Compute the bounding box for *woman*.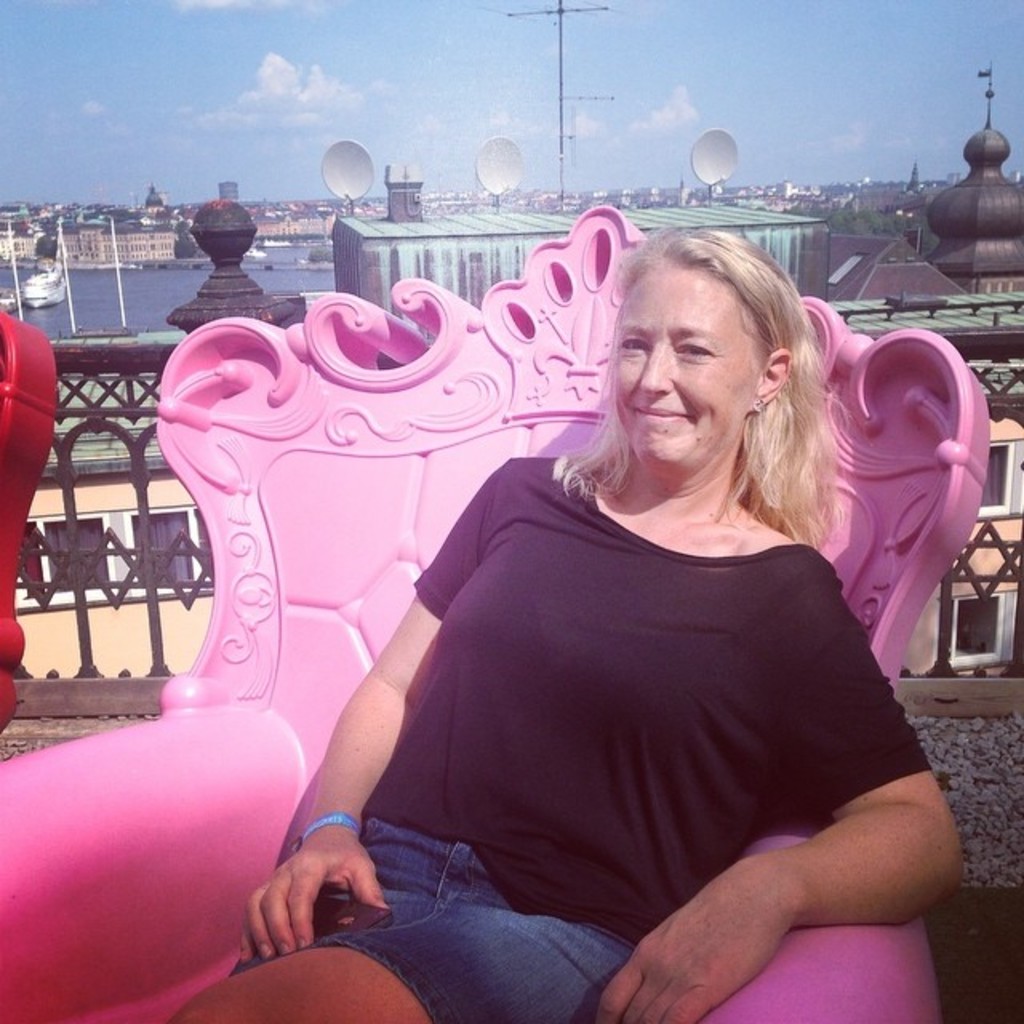
<box>251,266,802,1016</box>.
